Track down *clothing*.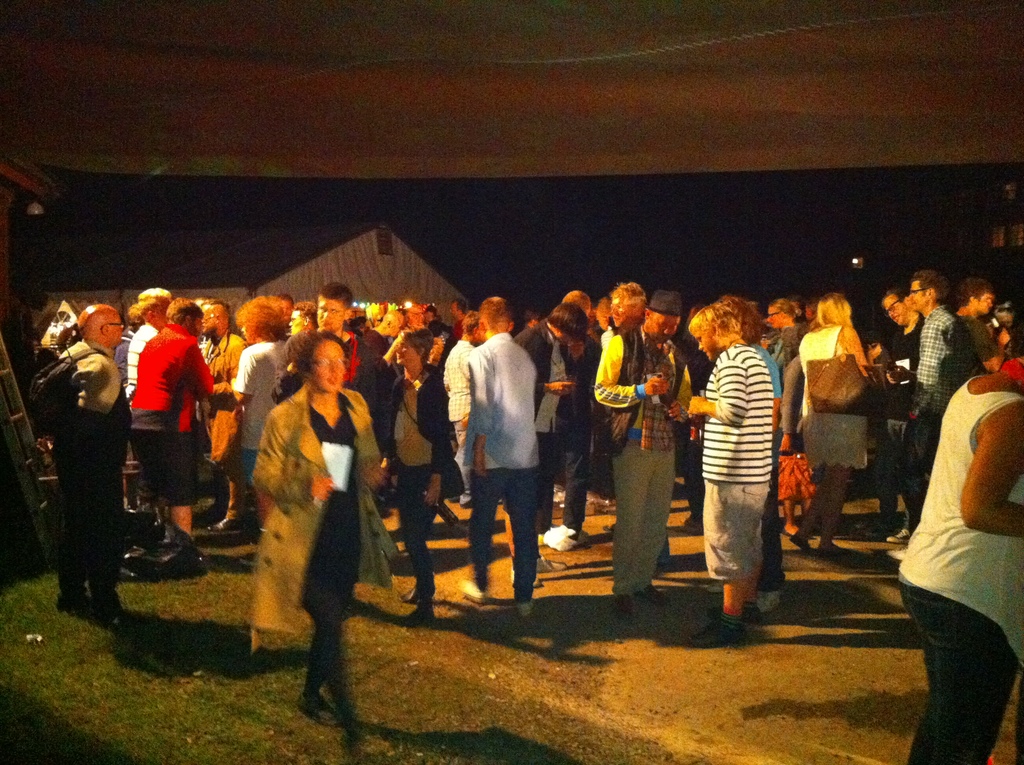
Tracked to <bbox>897, 374, 1023, 764</bbox>.
